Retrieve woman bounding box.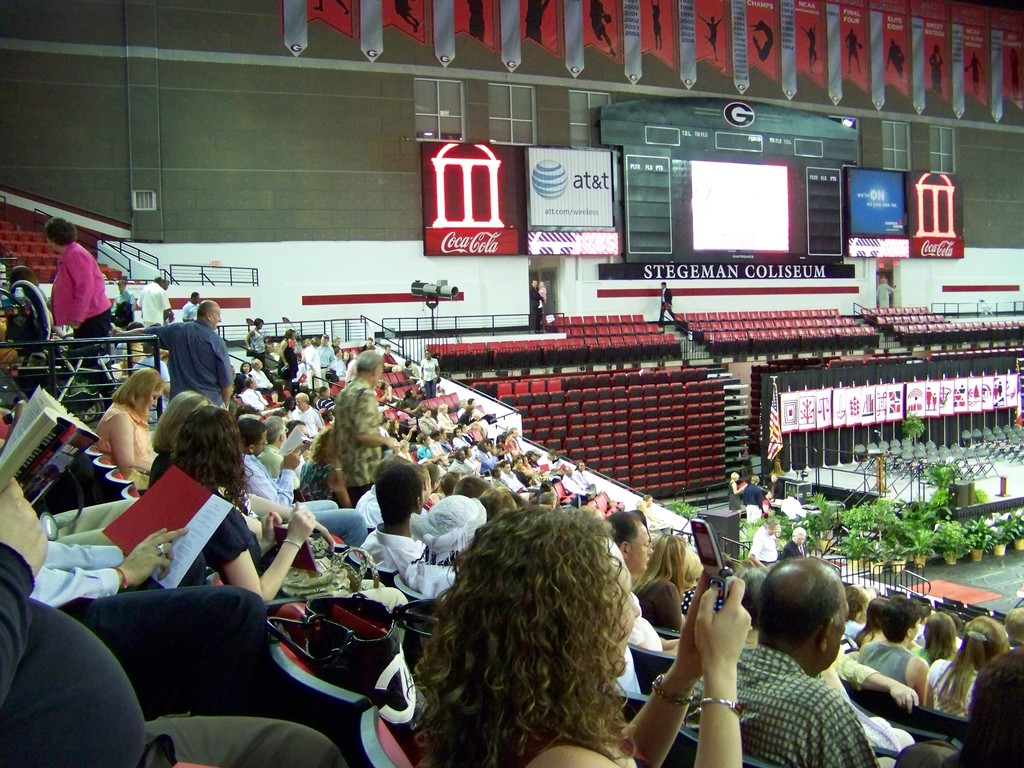
Bounding box: 91, 368, 162, 477.
